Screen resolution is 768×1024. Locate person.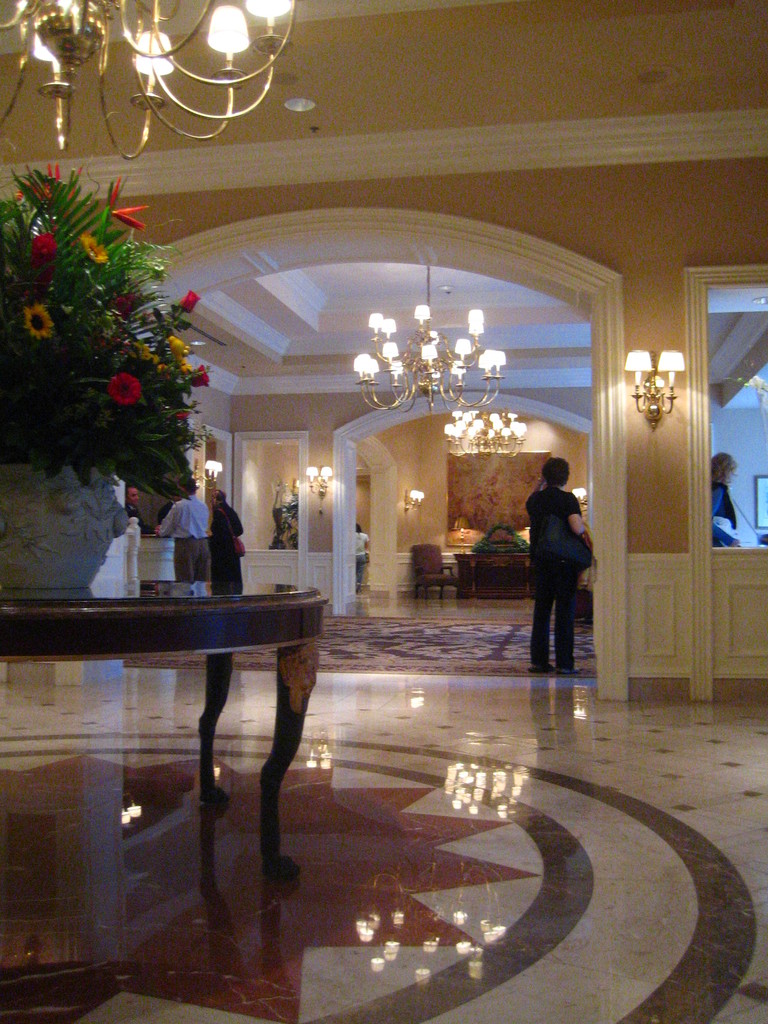
region(707, 448, 744, 553).
